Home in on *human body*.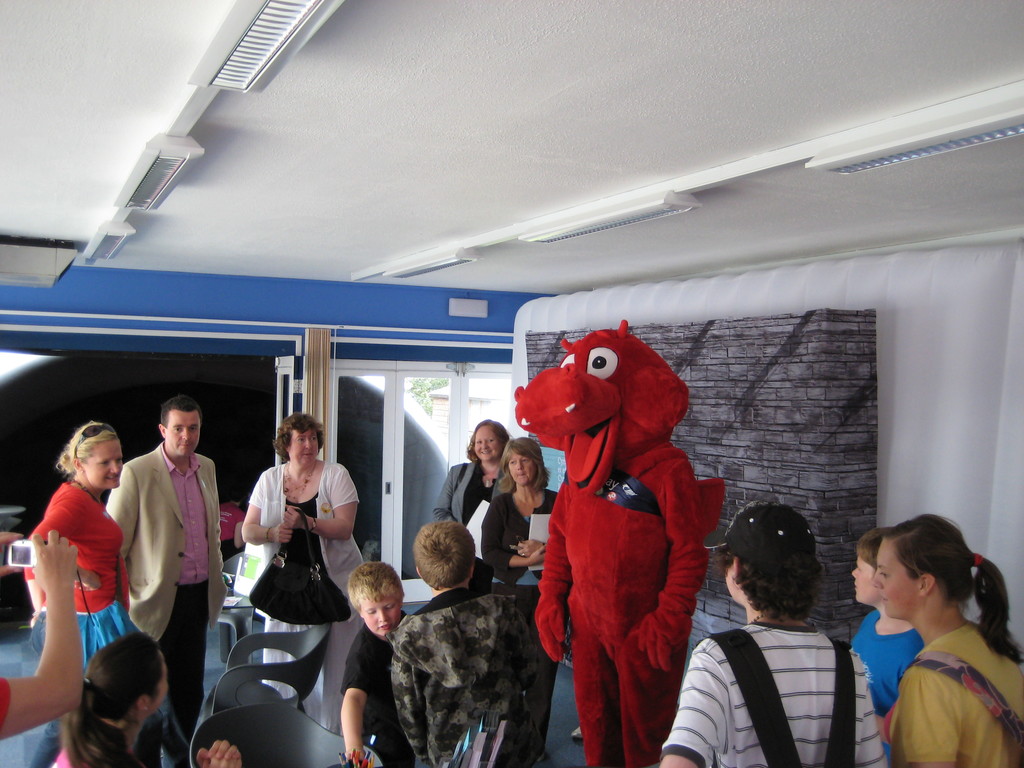
Homed in at (20, 479, 148, 680).
